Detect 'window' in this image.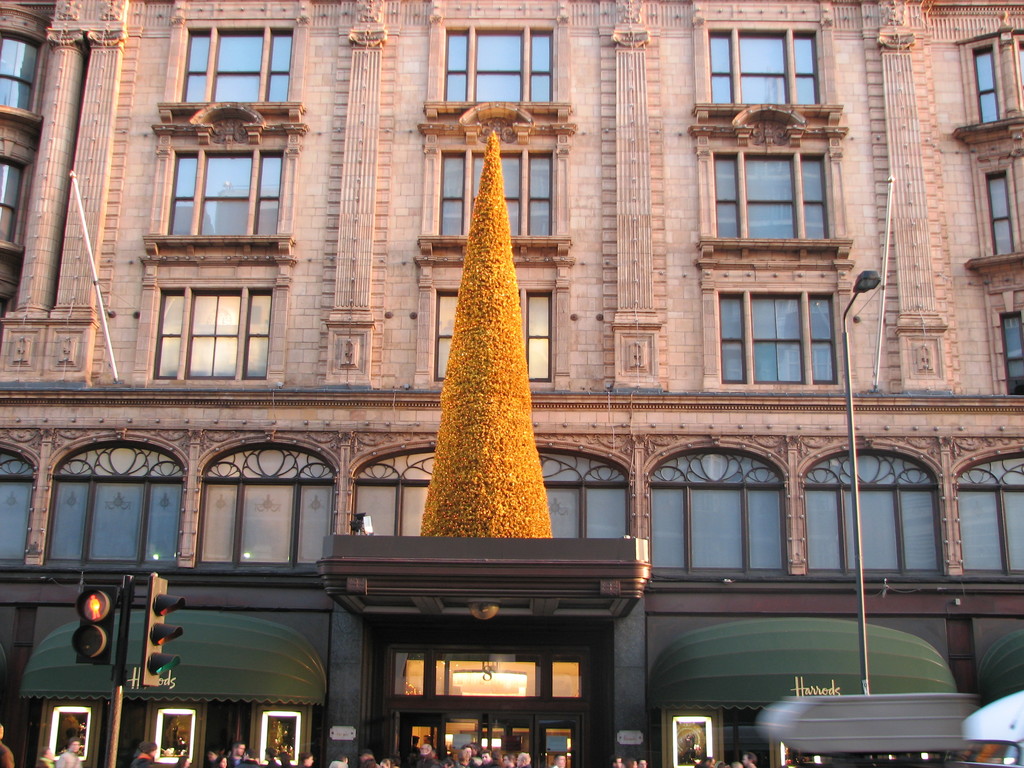
Detection: bbox(644, 441, 785, 576).
